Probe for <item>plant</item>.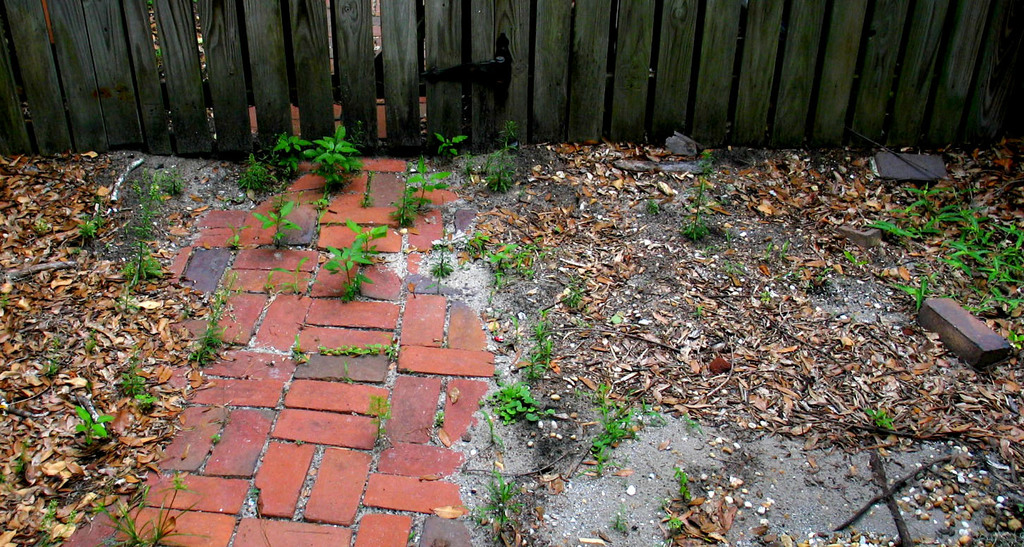
Probe result: x1=366, y1=383, x2=391, y2=442.
